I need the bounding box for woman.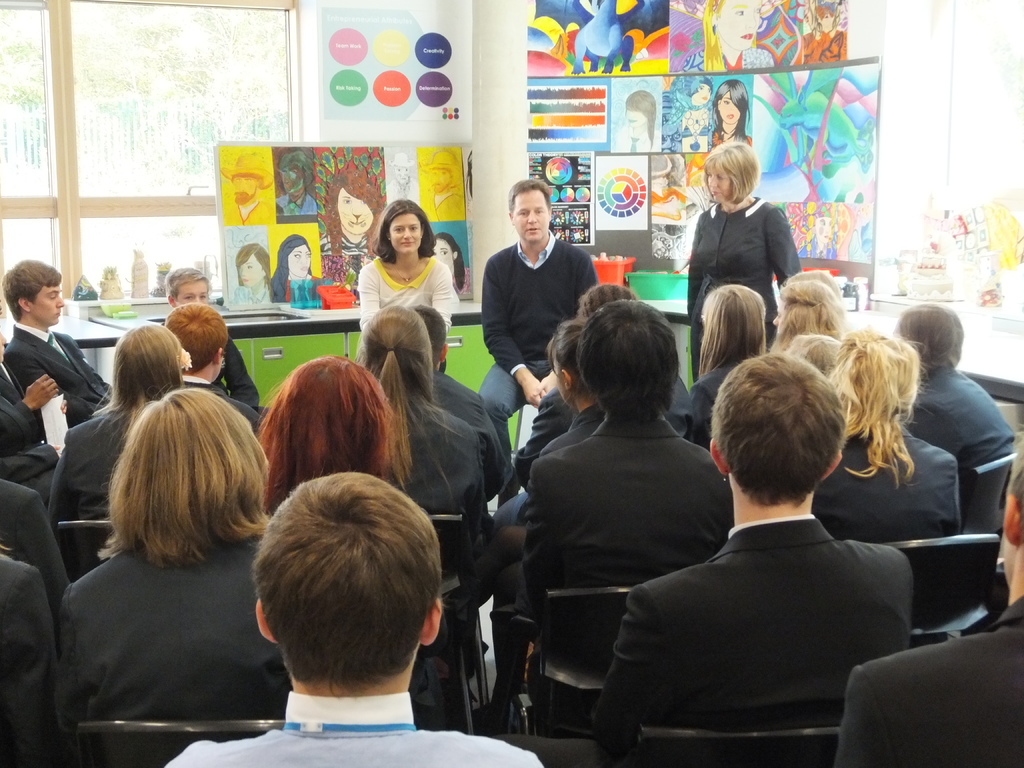
Here it is: (x1=824, y1=331, x2=958, y2=593).
